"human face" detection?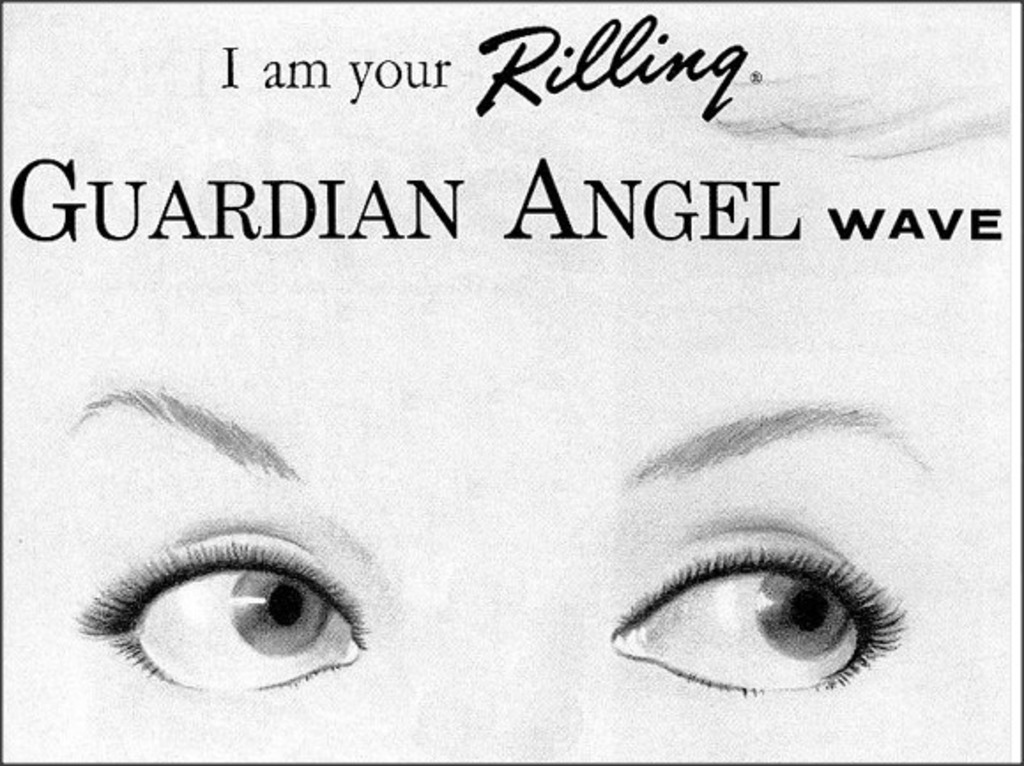
bbox=[0, 281, 1022, 764]
